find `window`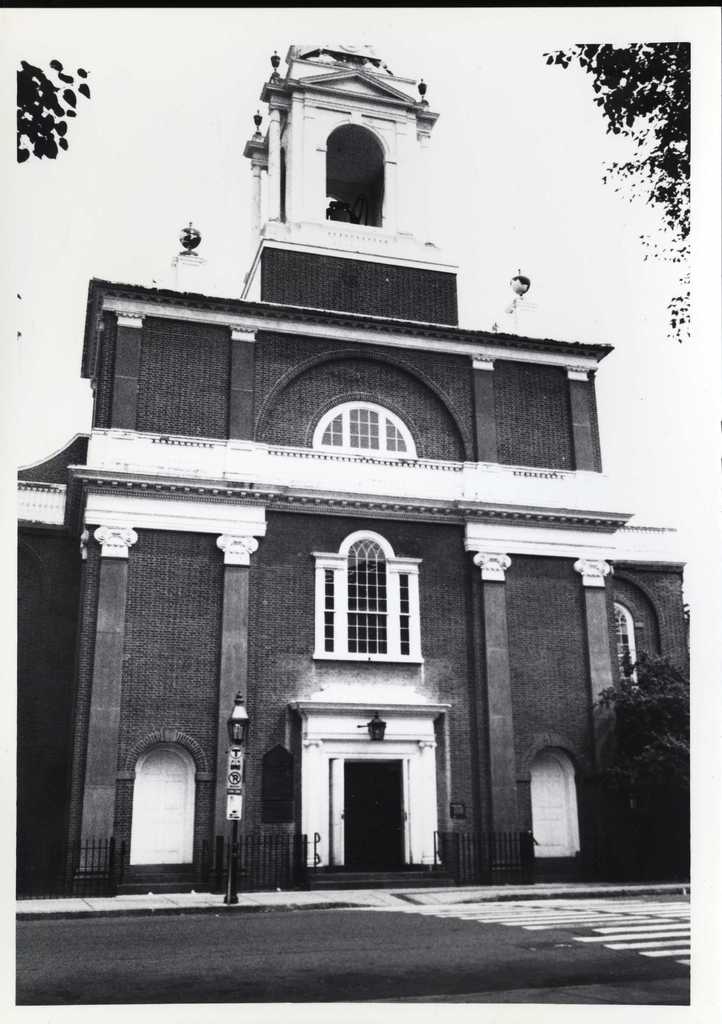
{"left": 306, "top": 536, "right": 422, "bottom": 676}
